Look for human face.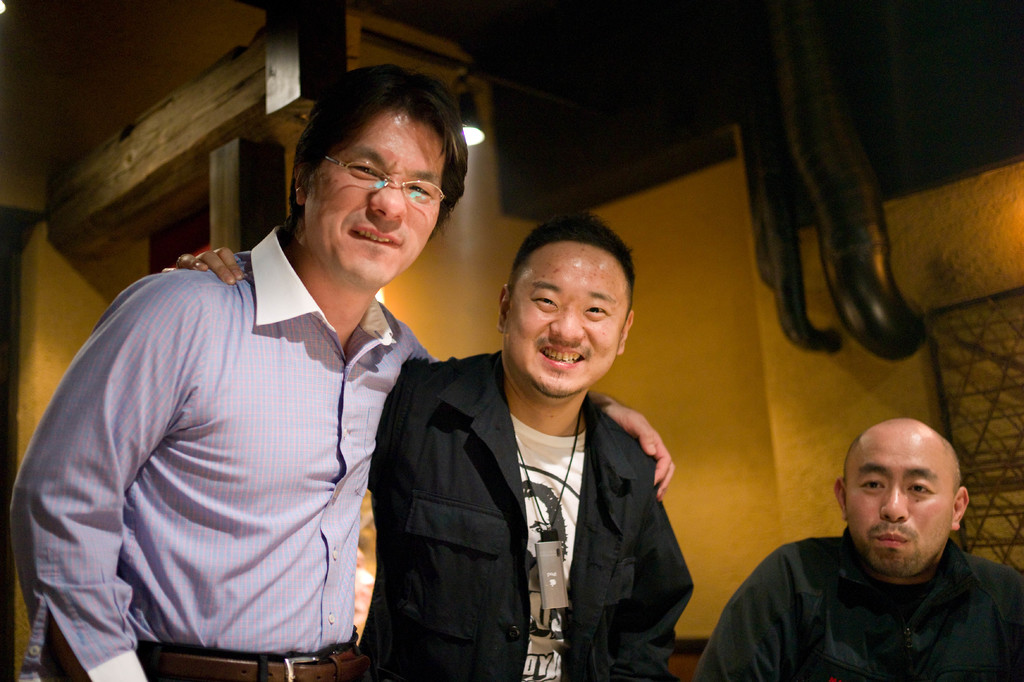
Found: bbox=(301, 107, 455, 287).
